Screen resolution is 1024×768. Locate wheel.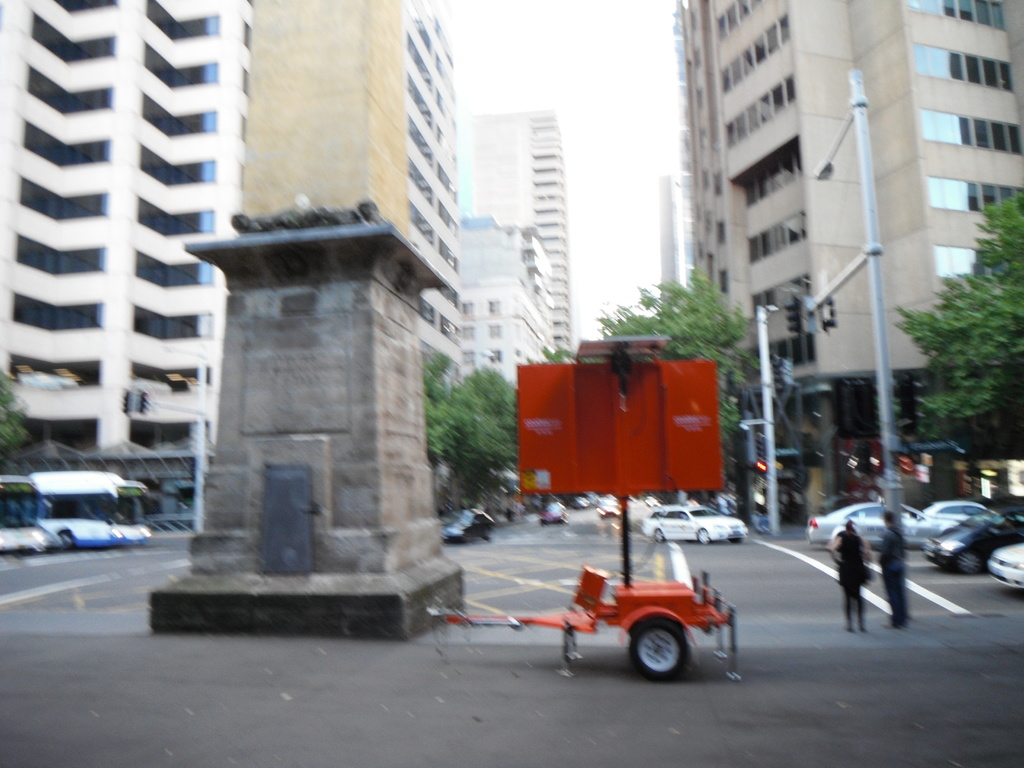
(692,525,710,547).
